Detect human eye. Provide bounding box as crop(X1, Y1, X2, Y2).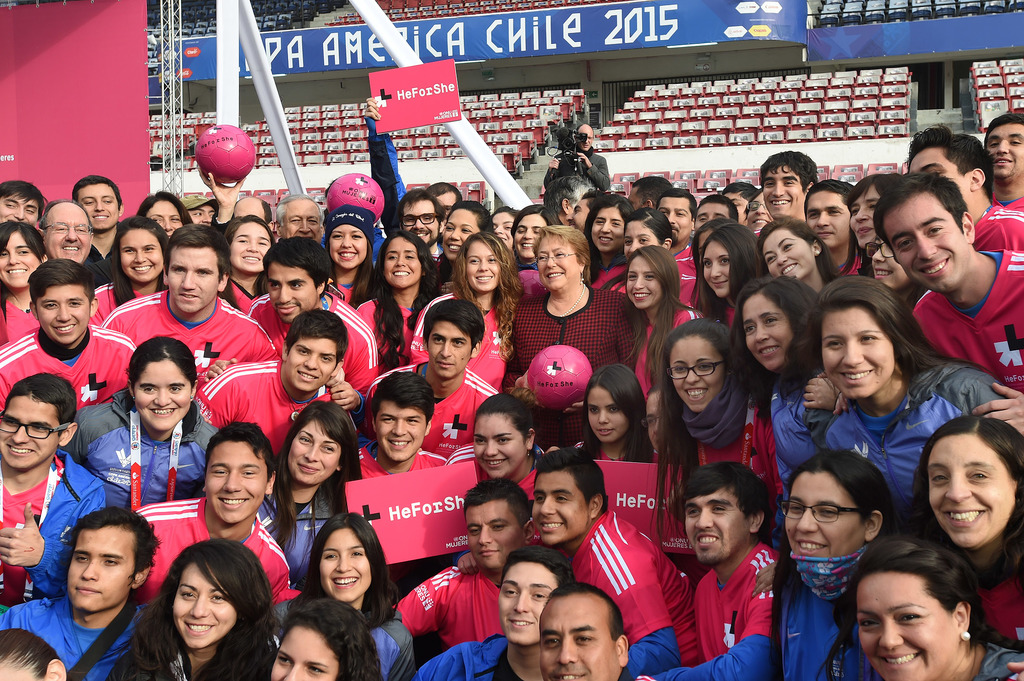
crop(405, 217, 416, 224).
